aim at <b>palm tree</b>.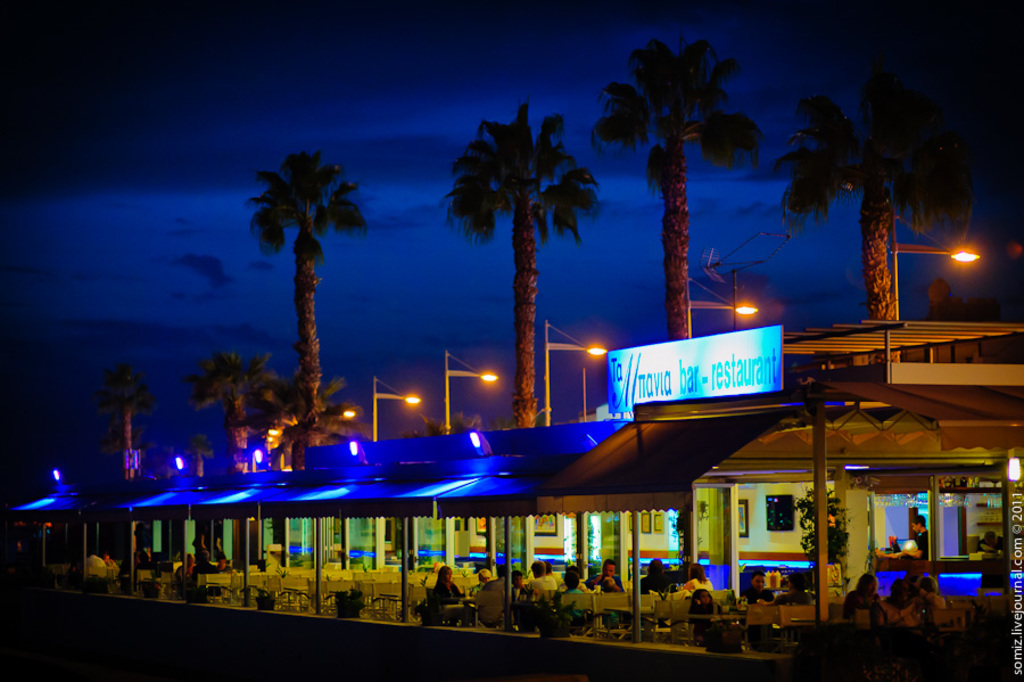
Aimed at box=[245, 151, 380, 459].
